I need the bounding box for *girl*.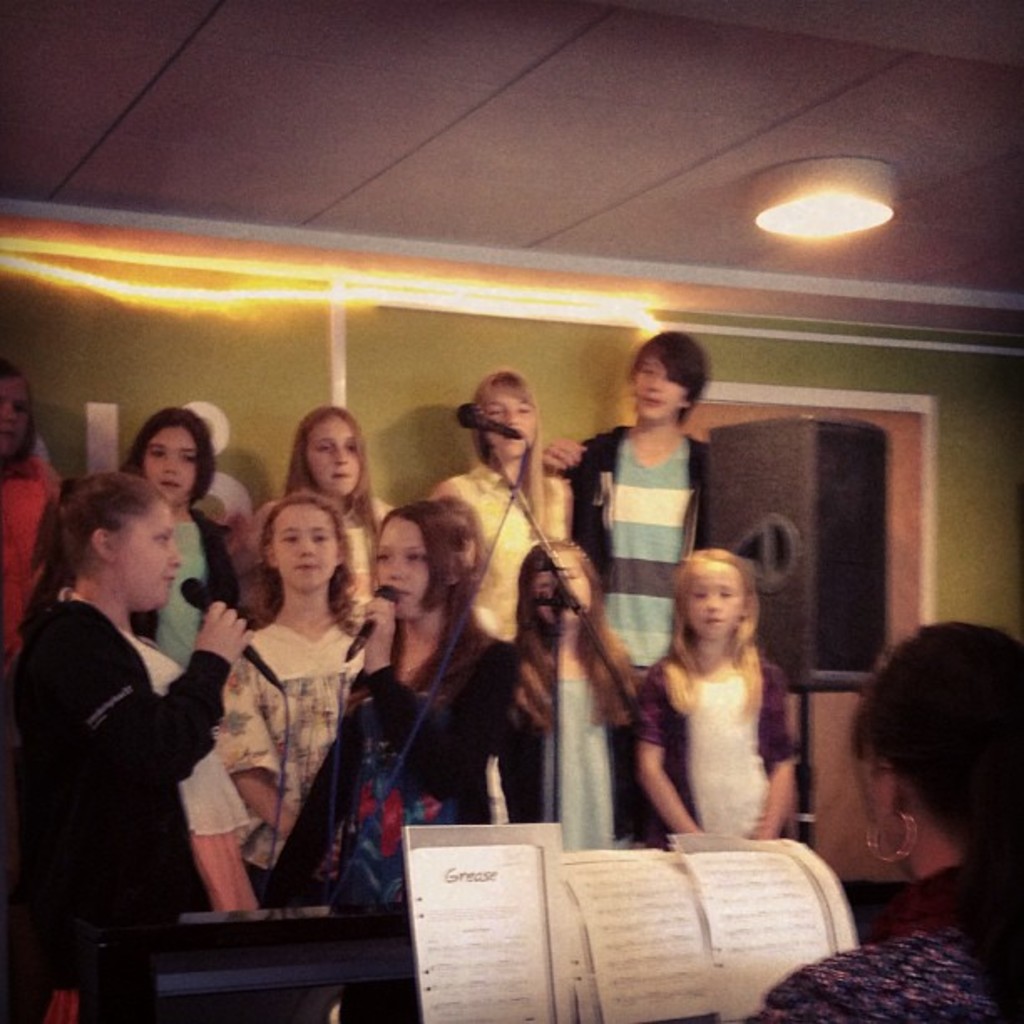
Here it is: x1=432, y1=370, x2=571, y2=641.
